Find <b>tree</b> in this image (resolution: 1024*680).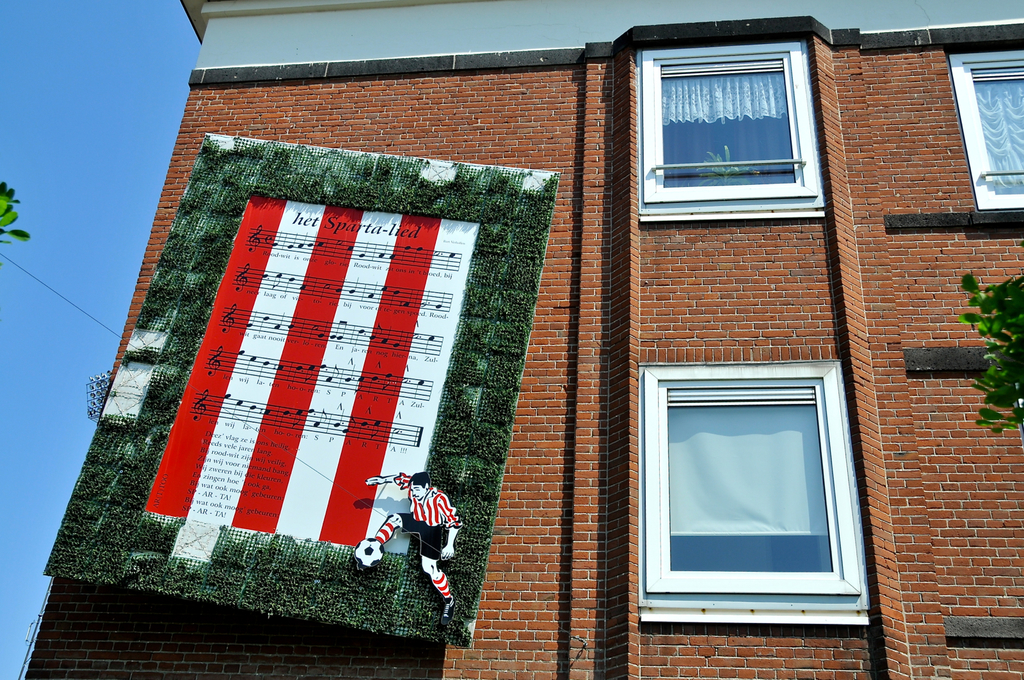
<region>966, 276, 1023, 429</region>.
